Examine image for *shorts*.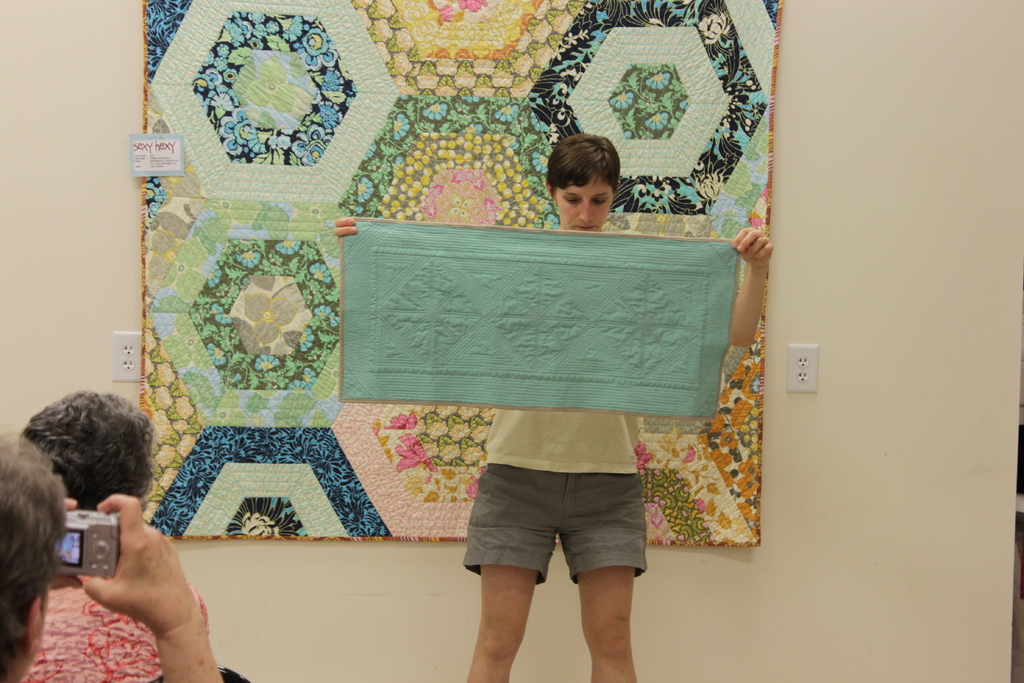
Examination result: <bbox>461, 457, 666, 605</bbox>.
